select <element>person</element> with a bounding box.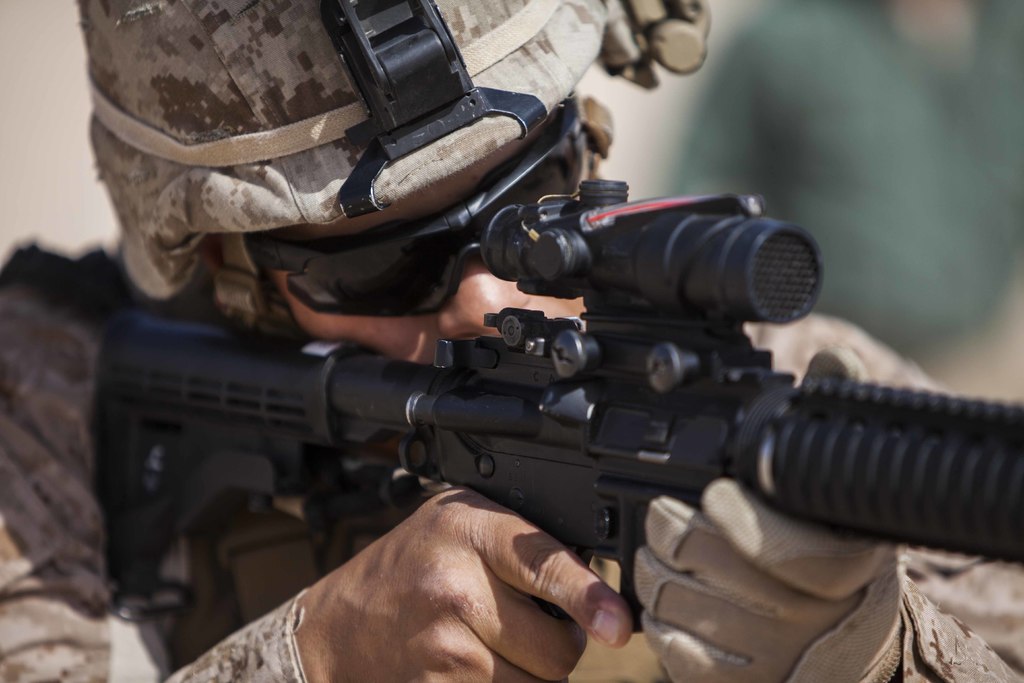
[x1=0, y1=0, x2=1023, y2=682].
